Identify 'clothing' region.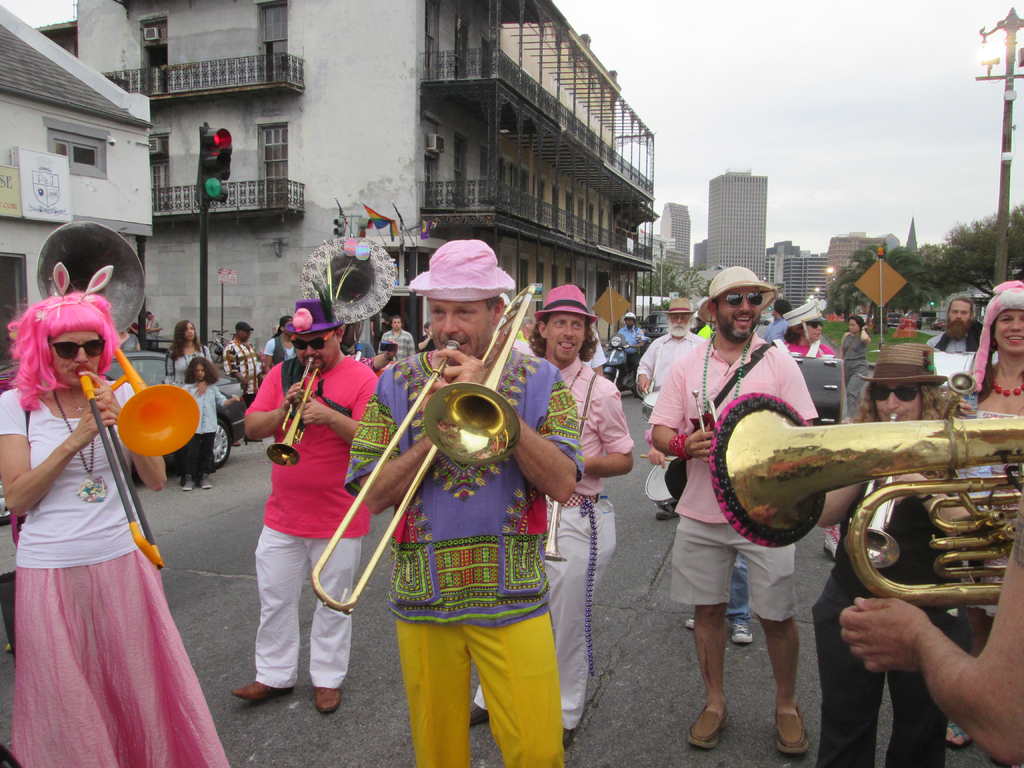
Region: <box>928,329,995,351</box>.
